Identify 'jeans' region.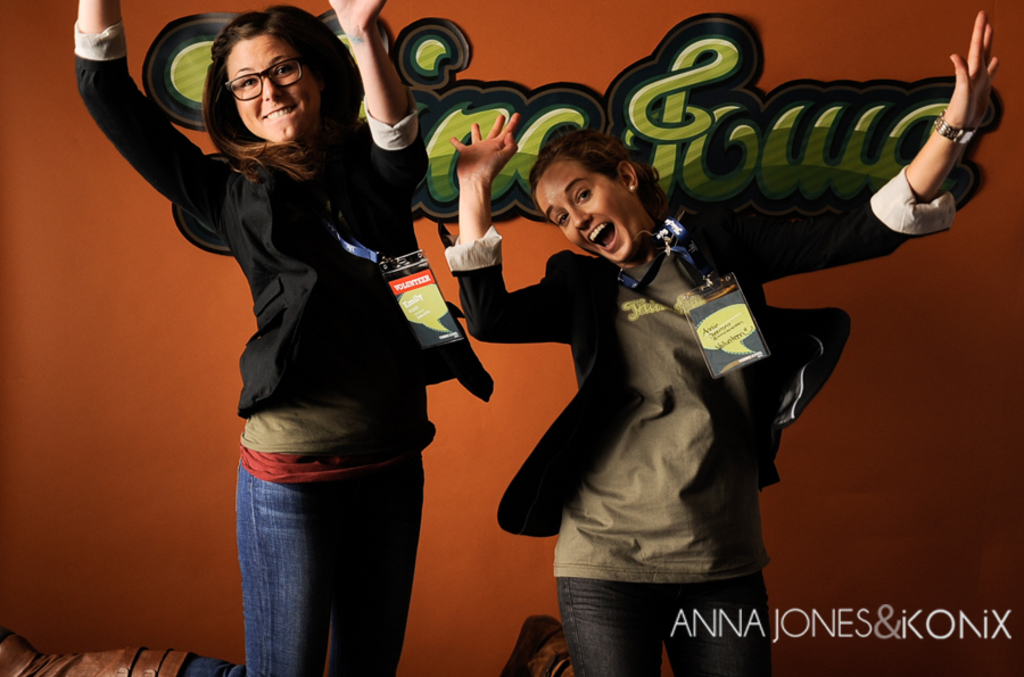
Region: BBox(559, 573, 768, 676).
